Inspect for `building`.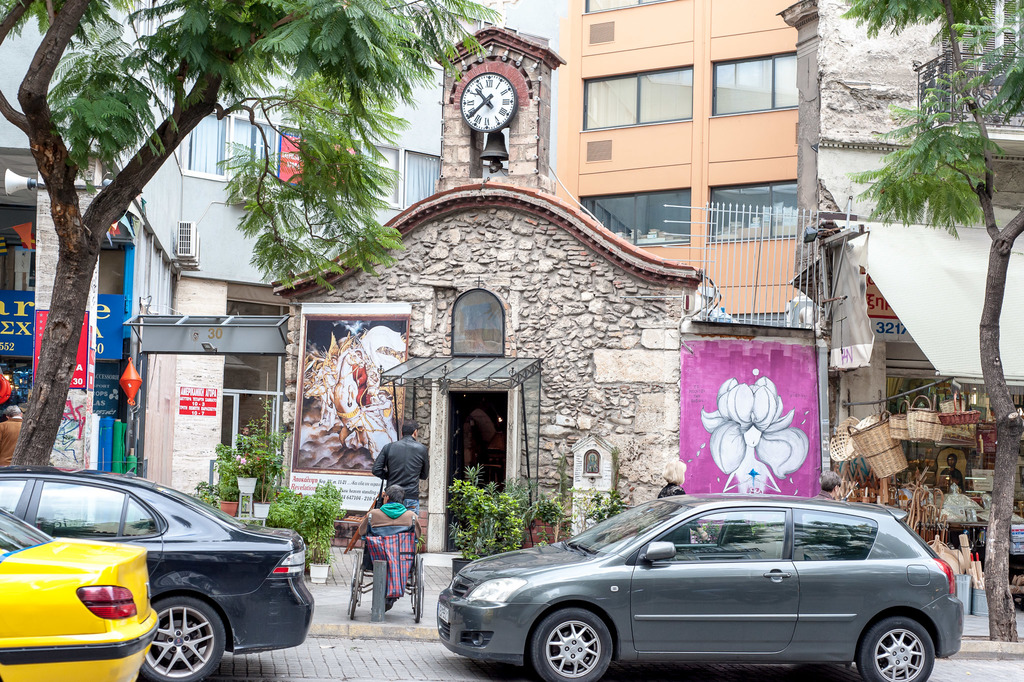
Inspection: <region>777, 0, 1023, 419</region>.
